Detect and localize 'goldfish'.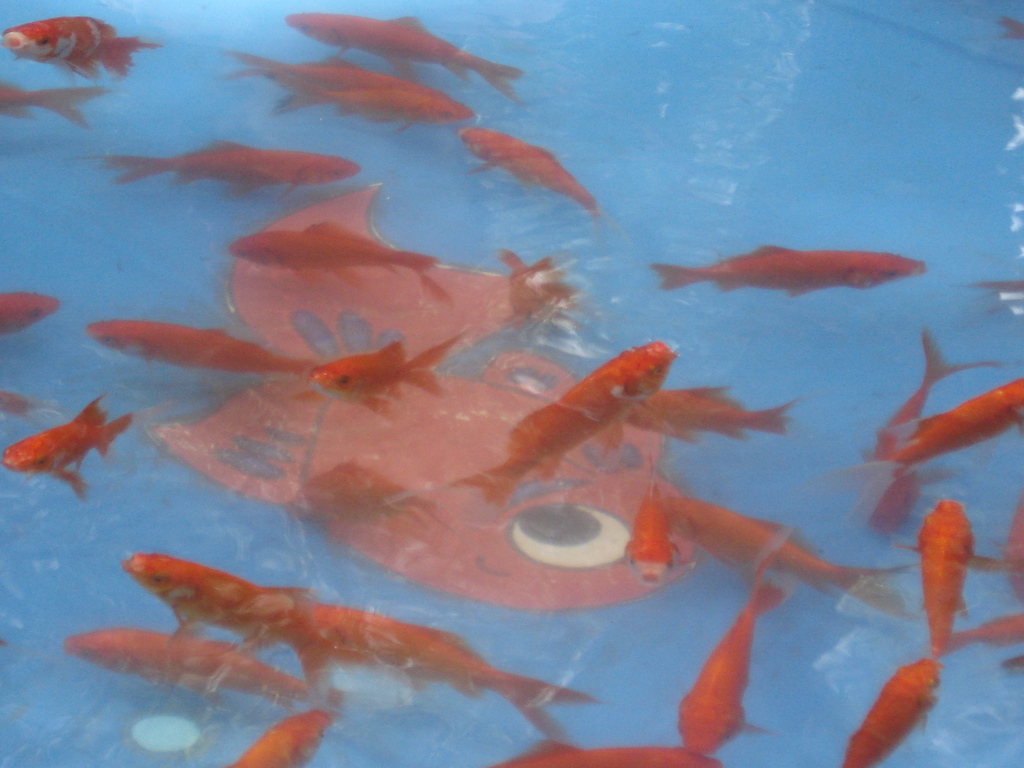
Localized at 457:129:602:221.
